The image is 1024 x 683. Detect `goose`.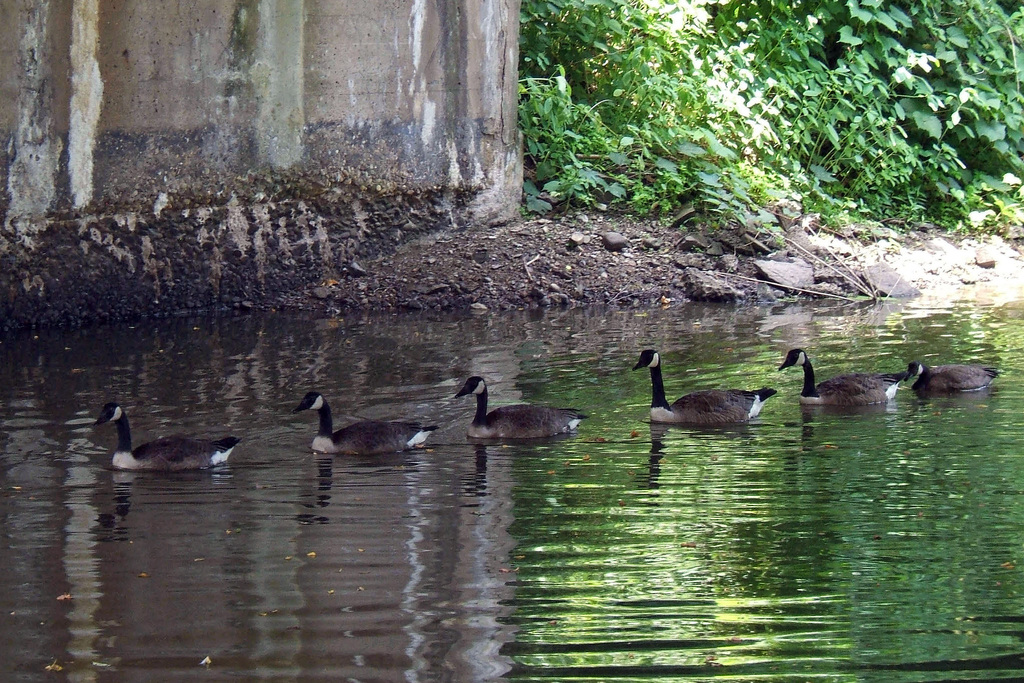
Detection: <bbox>457, 377, 593, 440</bbox>.
